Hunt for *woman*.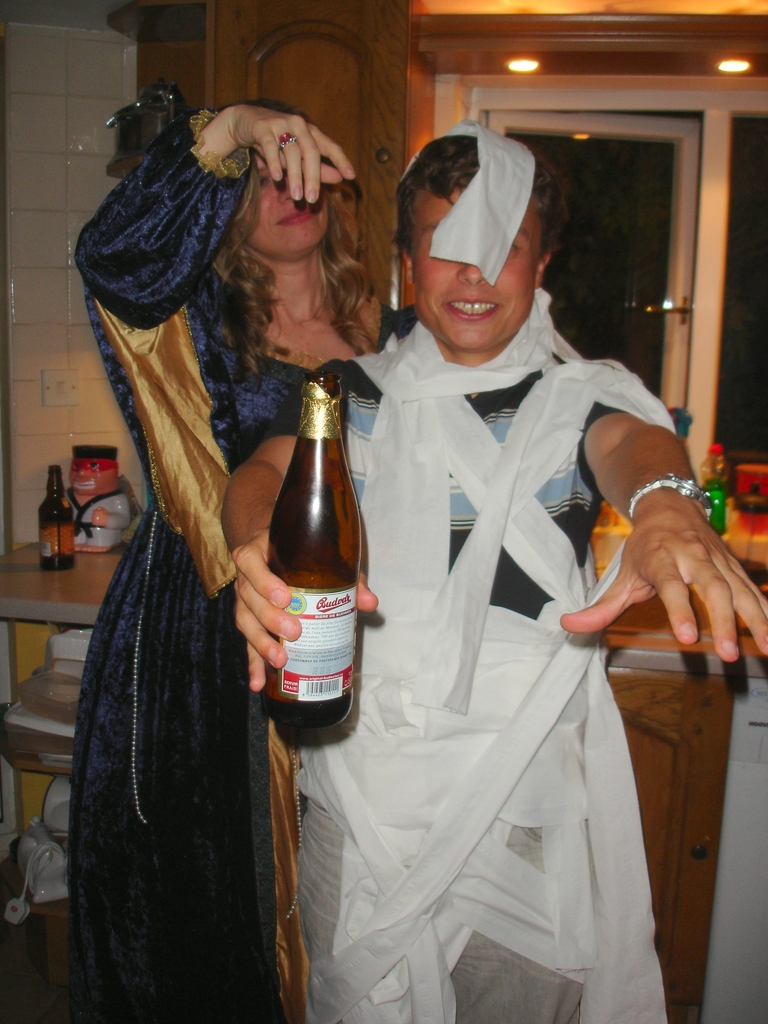
Hunted down at {"x1": 70, "y1": 90, "x2": 398, "y2": 1012}.
